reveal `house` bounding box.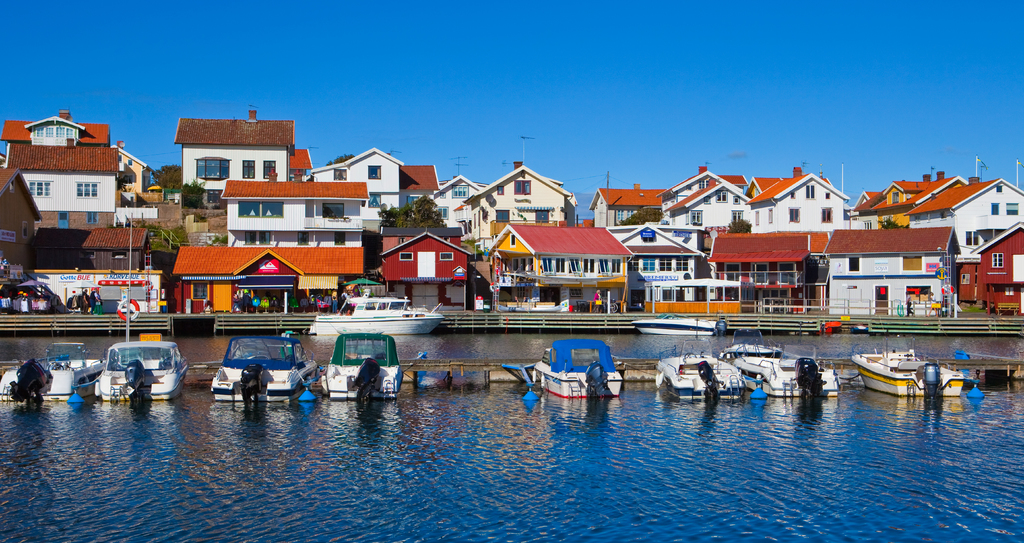
Revealed: Rect(483, 225, 632, 305).
